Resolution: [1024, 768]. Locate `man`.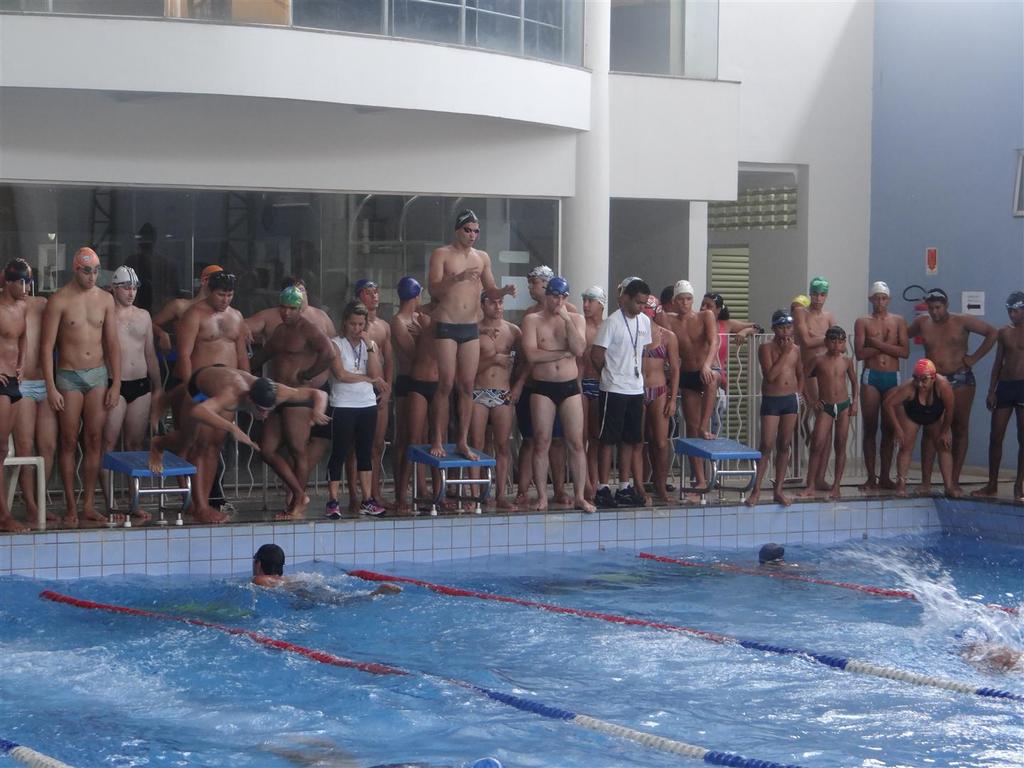
Rect(521, 276, 595, 516).
